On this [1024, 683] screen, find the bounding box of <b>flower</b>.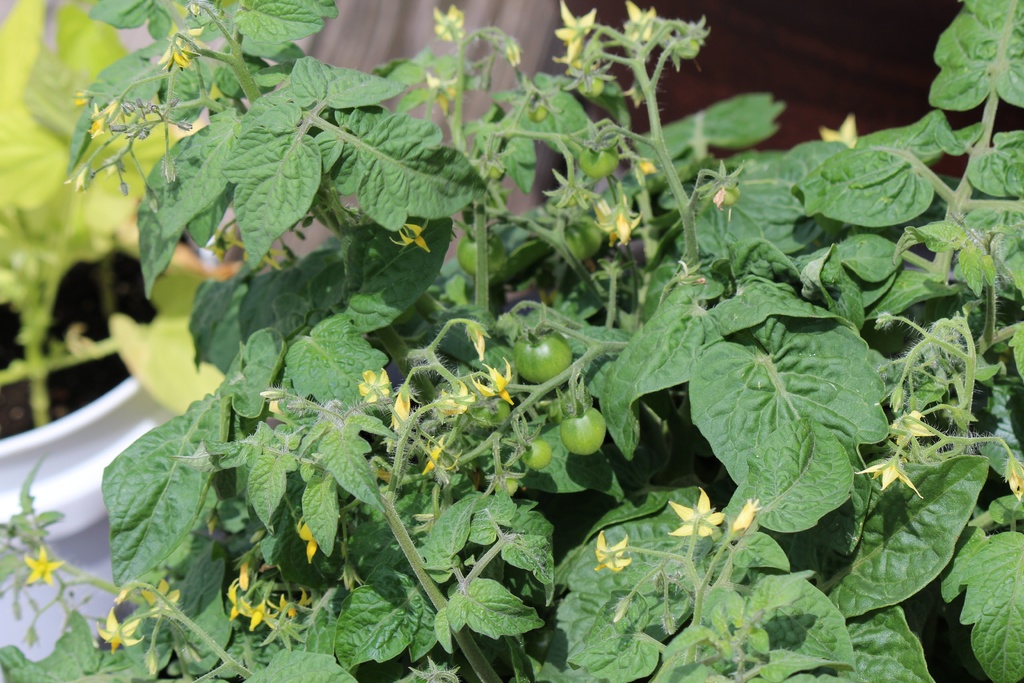
Bounding box: (356, 371, 384, 400).
